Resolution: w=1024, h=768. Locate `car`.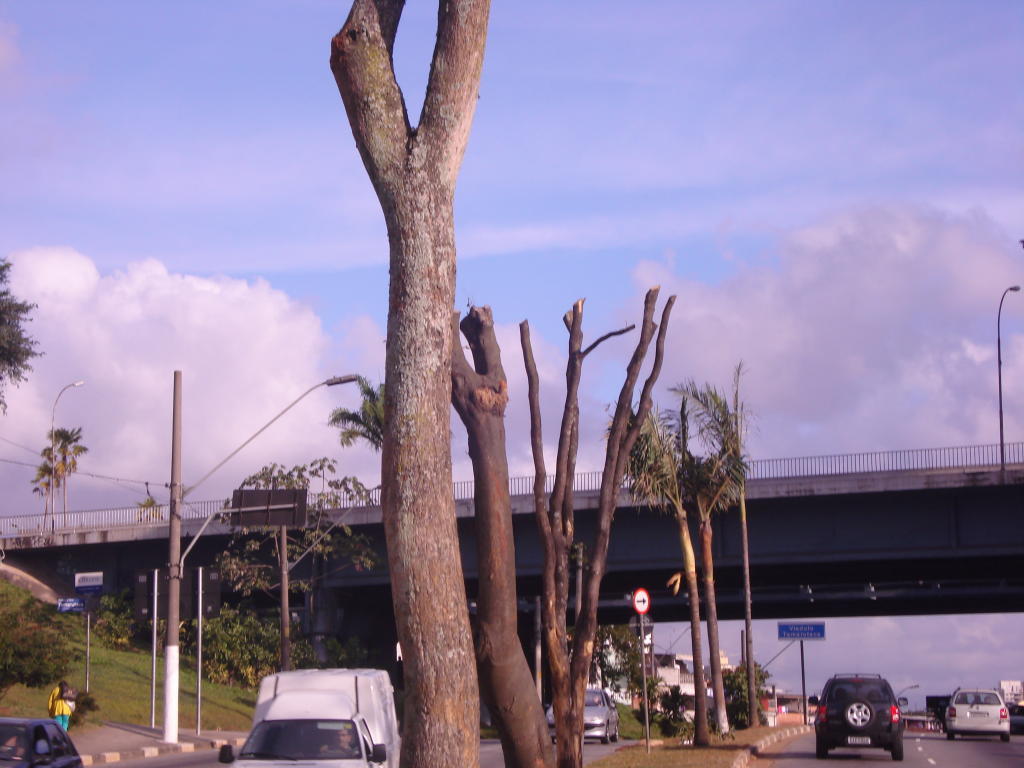
{"left": 548, "top": 686, "right": 622, "bottom": 742}.
